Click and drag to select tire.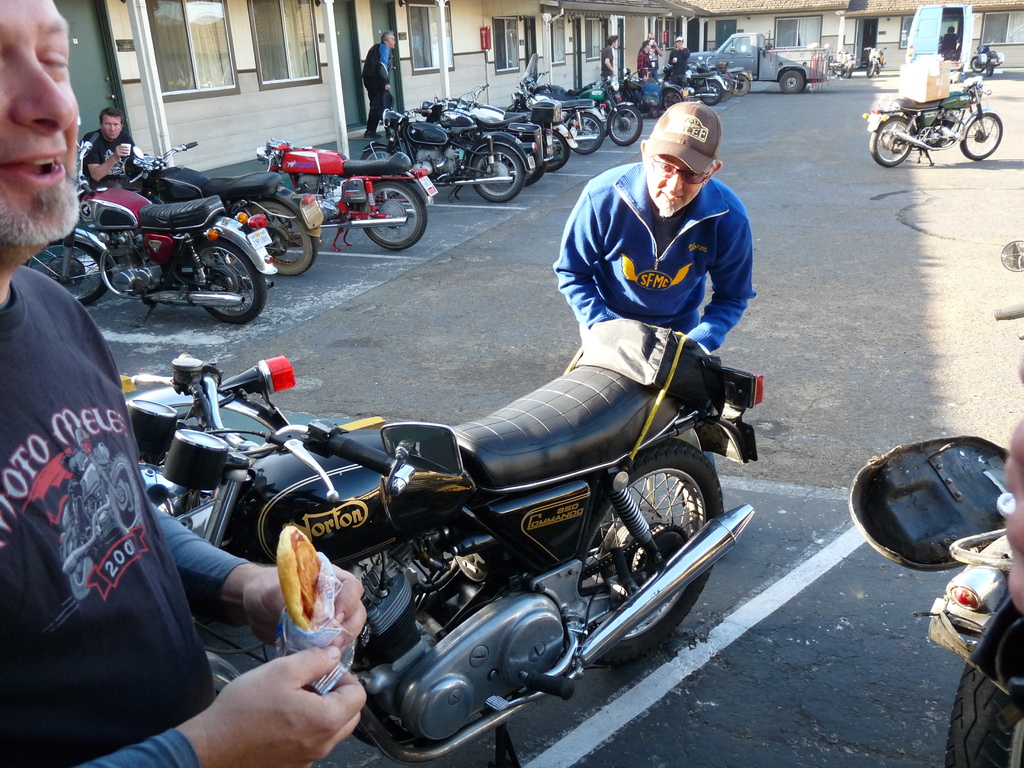
Selection: select_region(572, 114, 602, 154).
